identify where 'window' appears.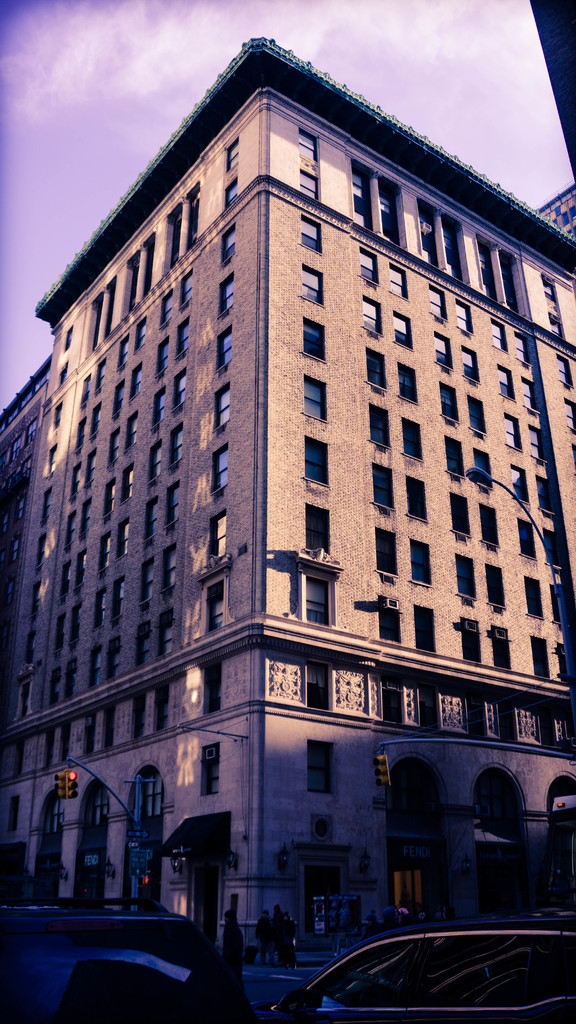
Appears at box=[41, 484, 53, 522].
